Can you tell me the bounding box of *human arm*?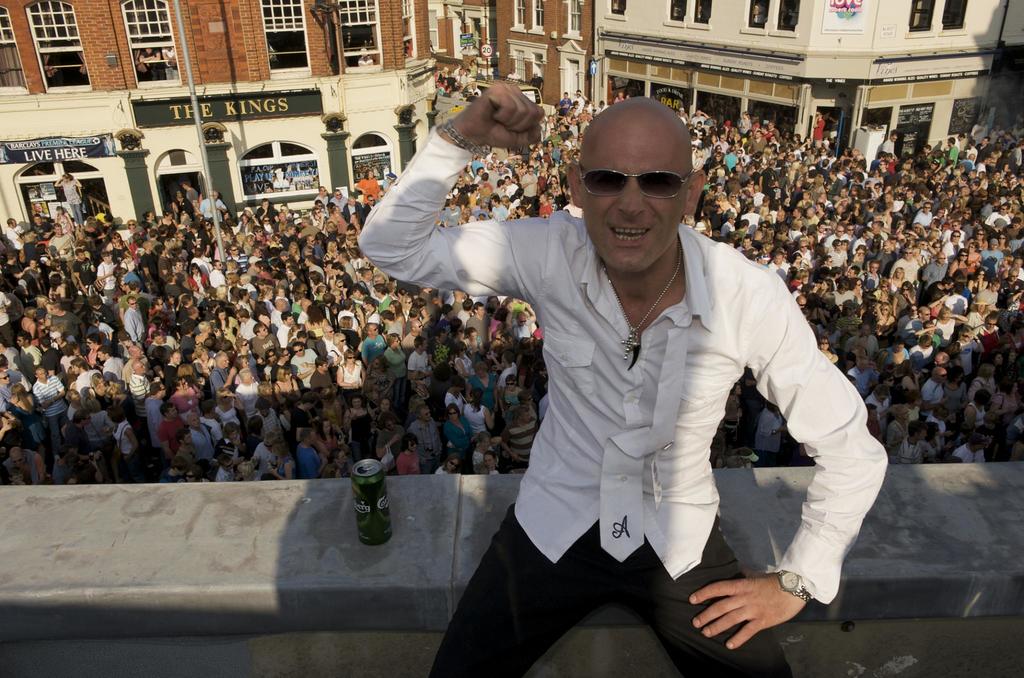
<box>690,276,888,652</box>.
